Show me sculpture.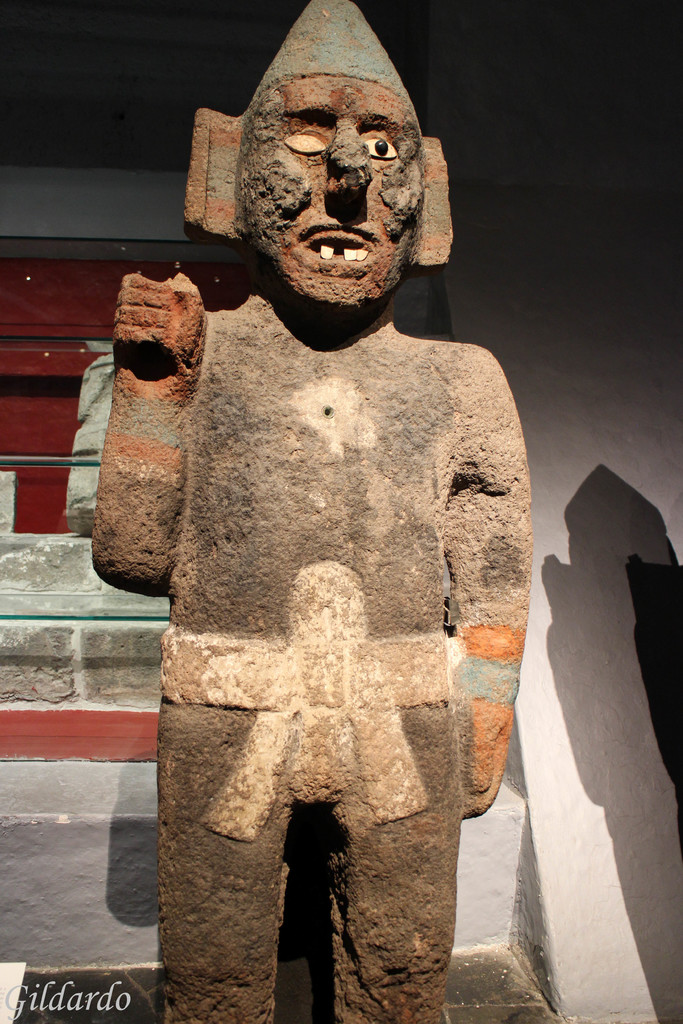
sculpture is here: box(92, 34, 539, 1023).
